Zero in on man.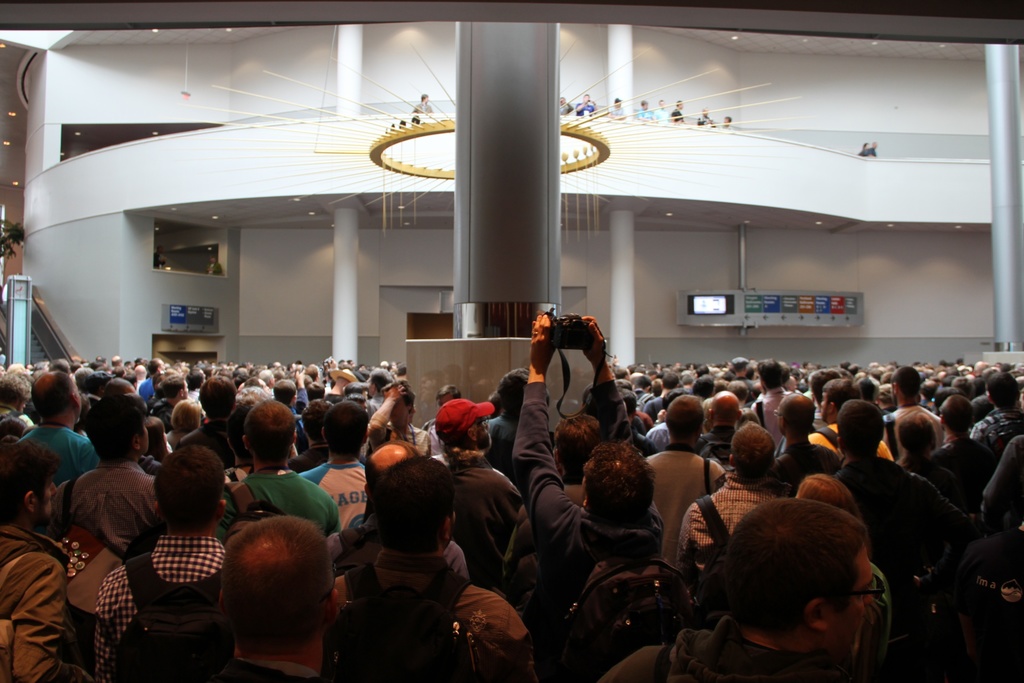
Zeroed in: BBox(606, 94, 628, 118).
